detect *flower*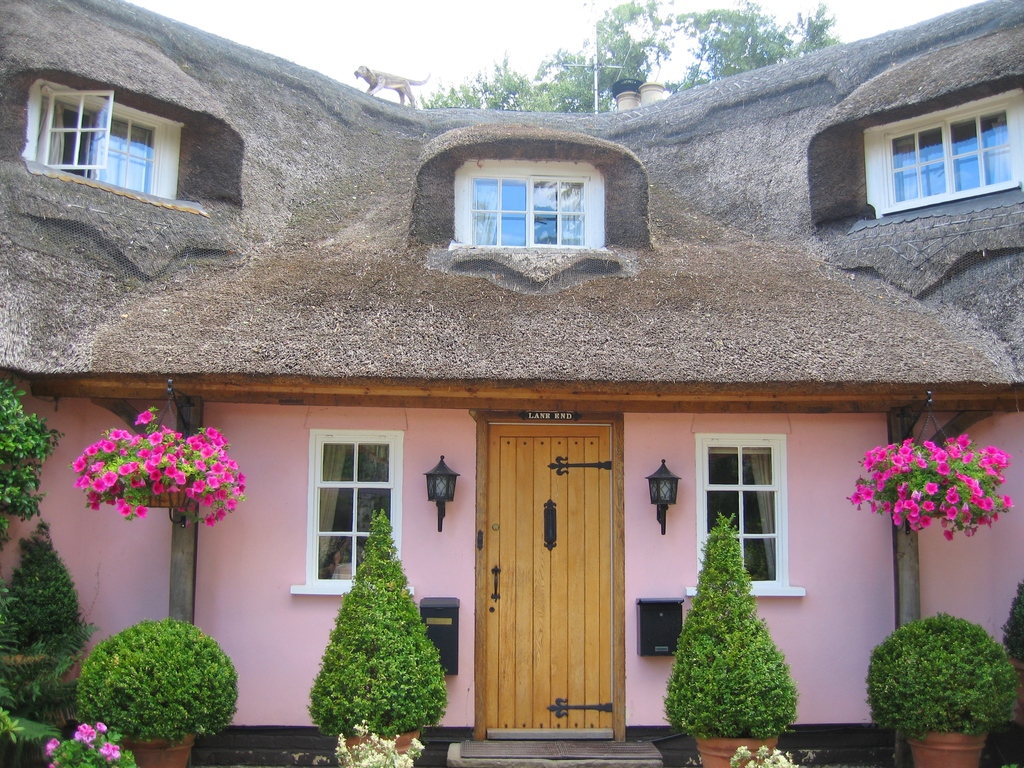
x1=86, y1=739, x2=91, y2=752
